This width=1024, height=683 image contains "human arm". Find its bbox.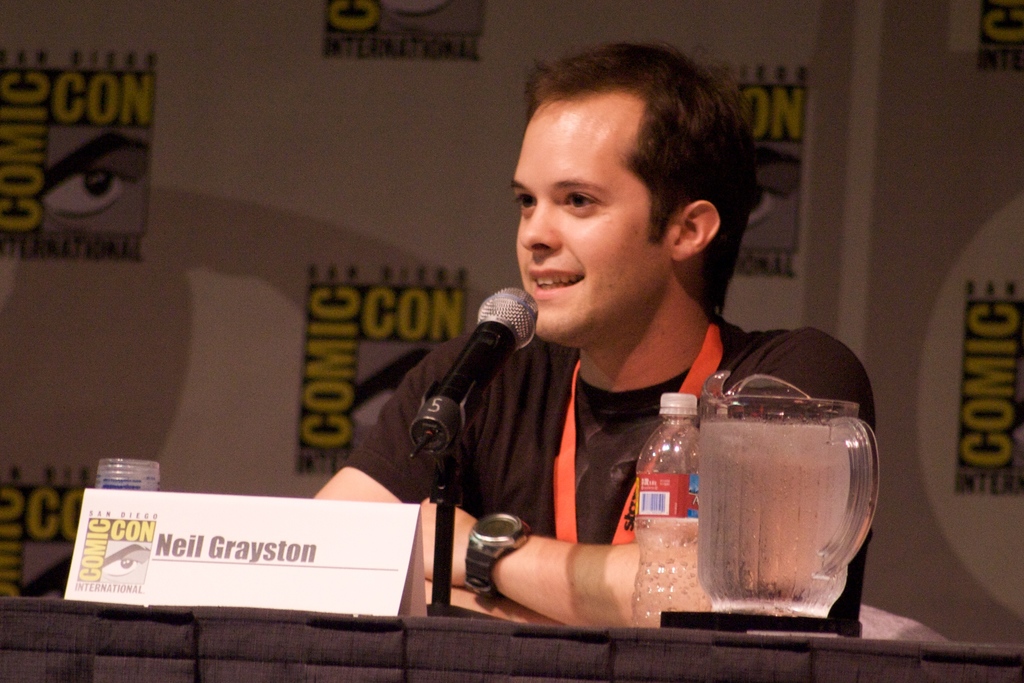
box=[449, 506, 687, 633].
